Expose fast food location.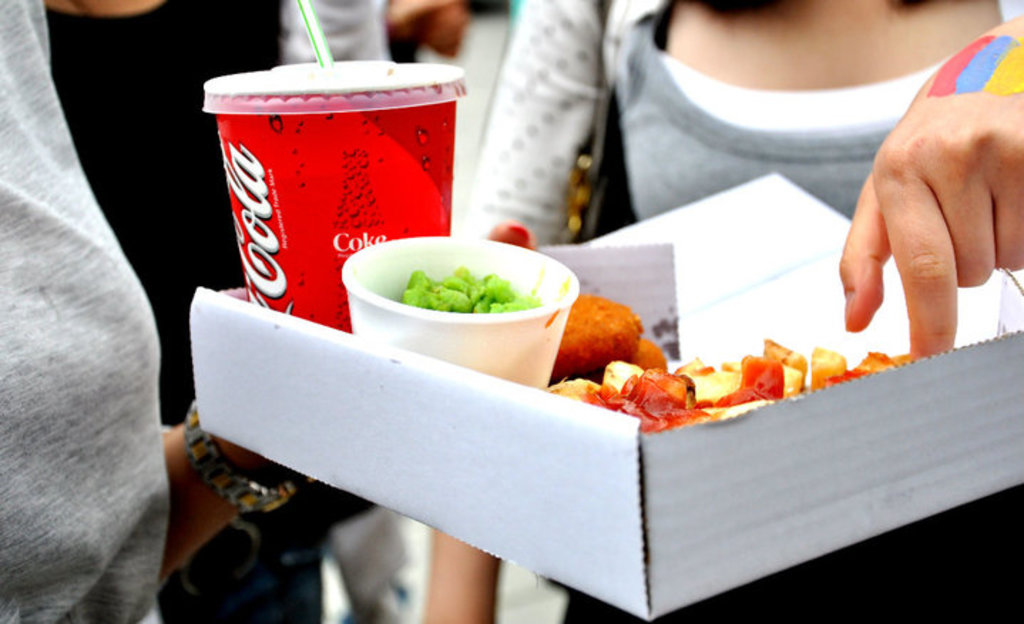
Exposed at (x1=544, y1=292, x2=629, y2=368).
